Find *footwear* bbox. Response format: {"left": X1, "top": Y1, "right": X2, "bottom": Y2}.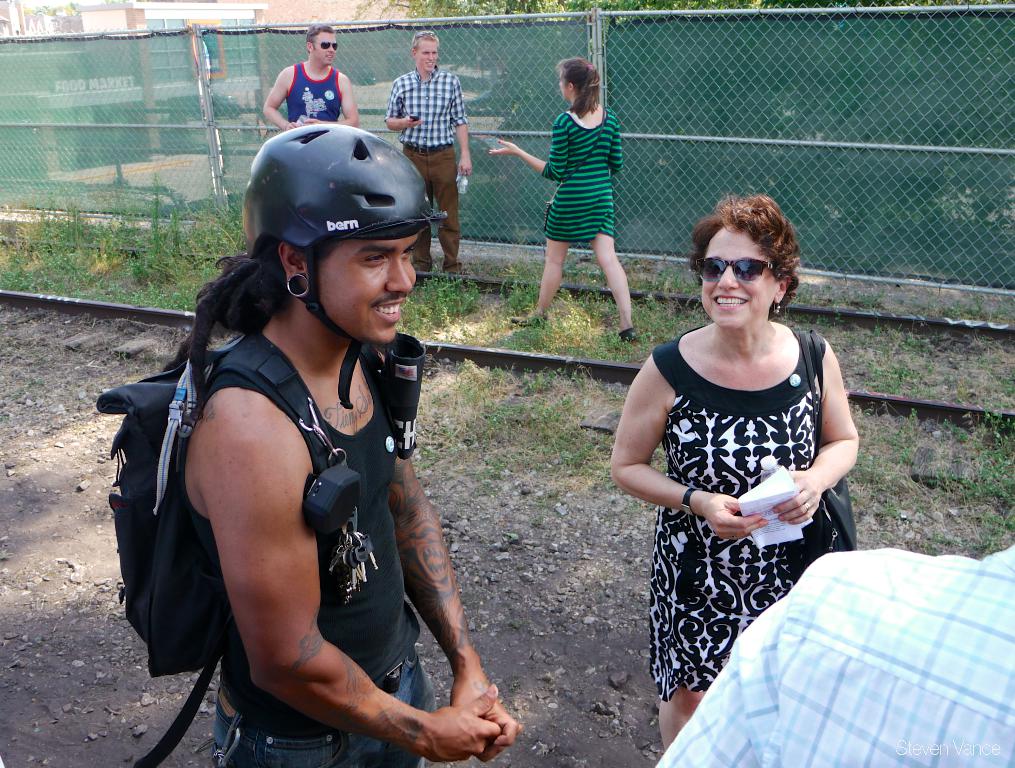
{"left": 619, "top": 326, "right": 655, "bottom": 354}.
